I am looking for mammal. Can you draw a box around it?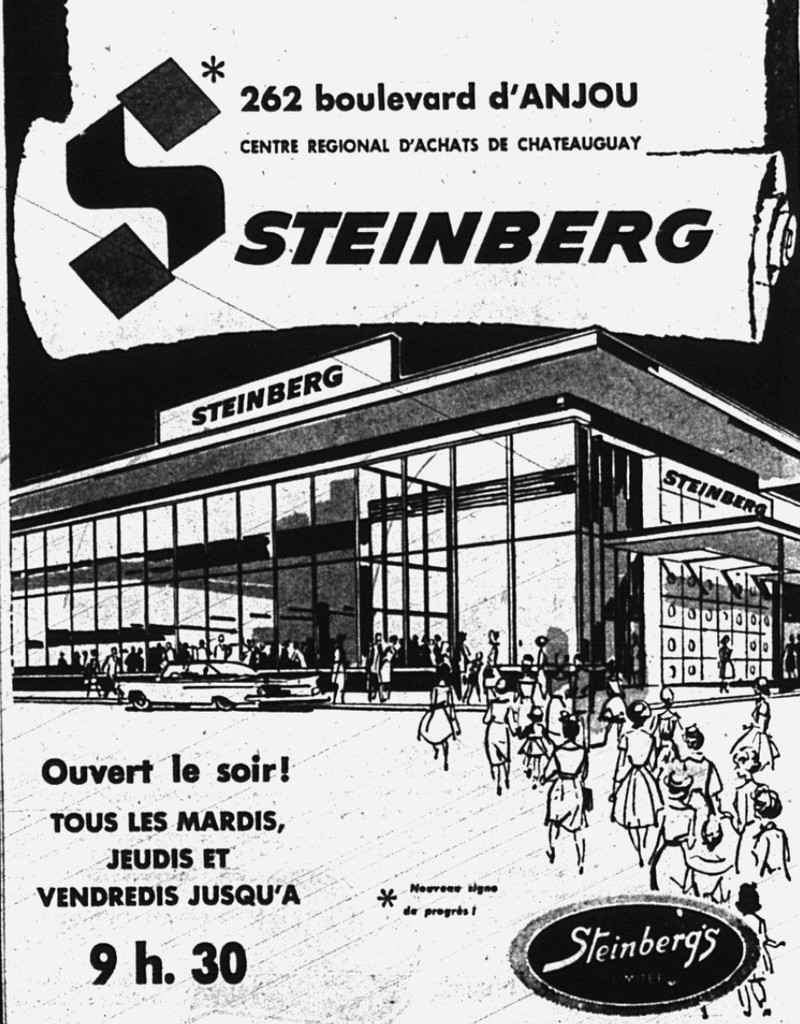
Sure, the bounding box is (538, 722, 586, 870).
